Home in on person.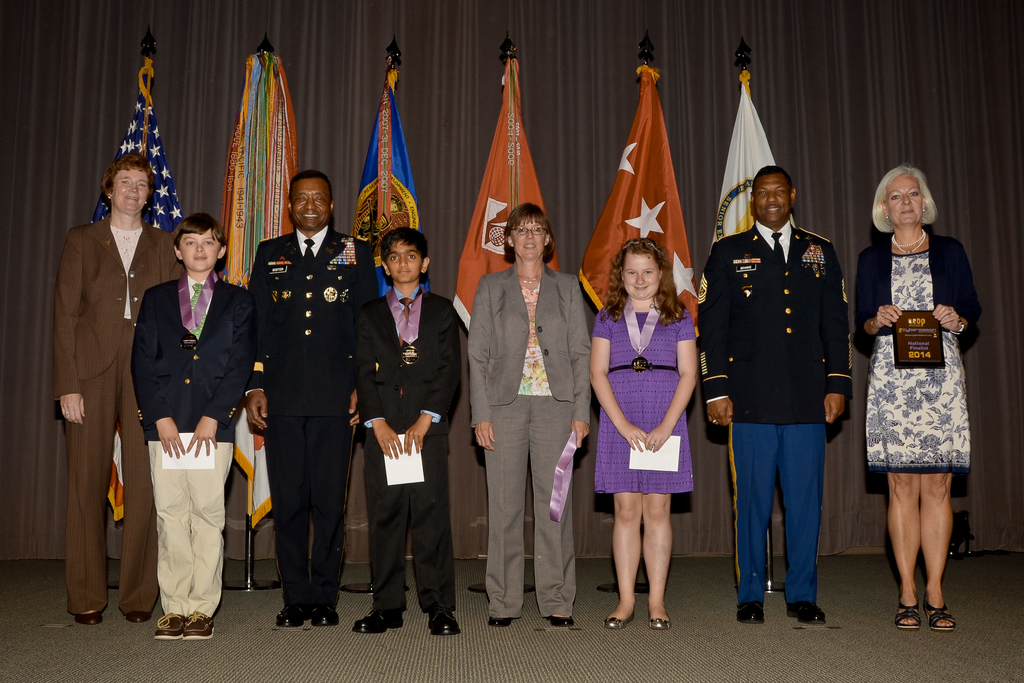
Homed in at bbox(129, 215, 251, 634).
